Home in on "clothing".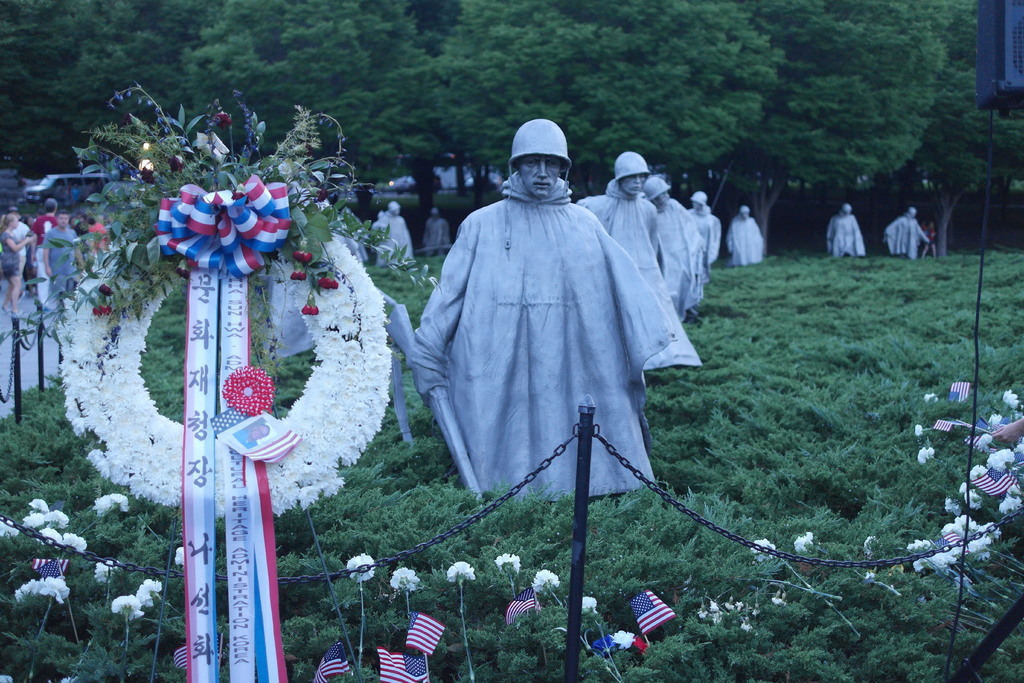
Homed in at bbox=(12, 217, 35, 271).
